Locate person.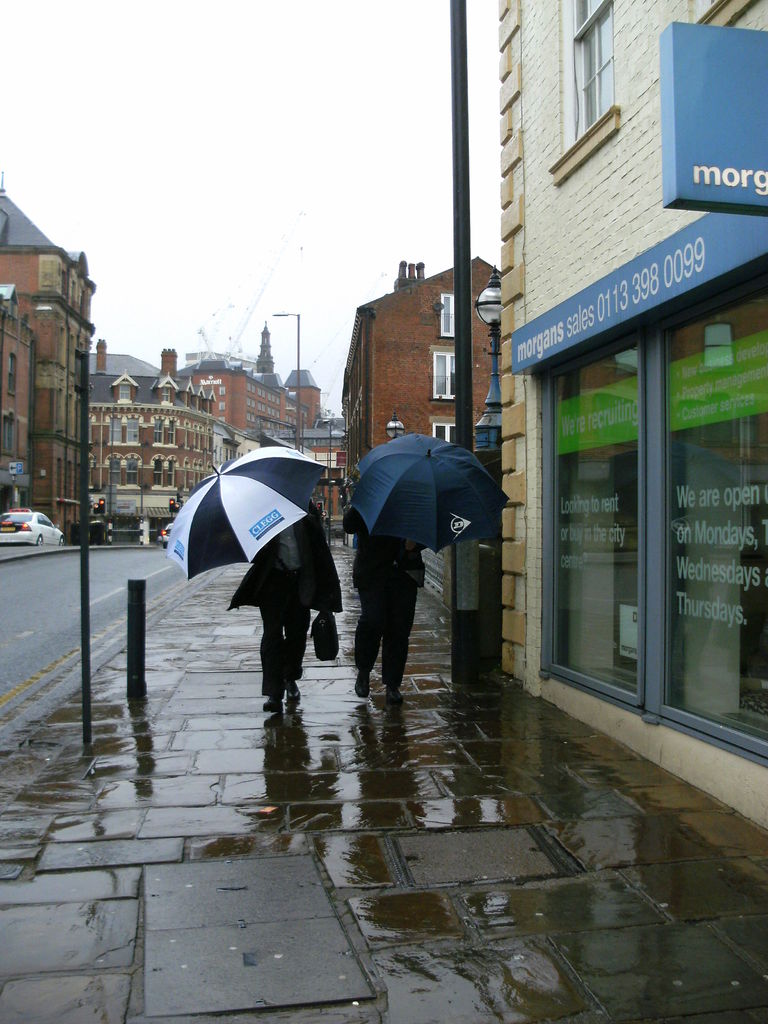
Bounding box: <bbox>224, 505, 341, 713</bbox>.
